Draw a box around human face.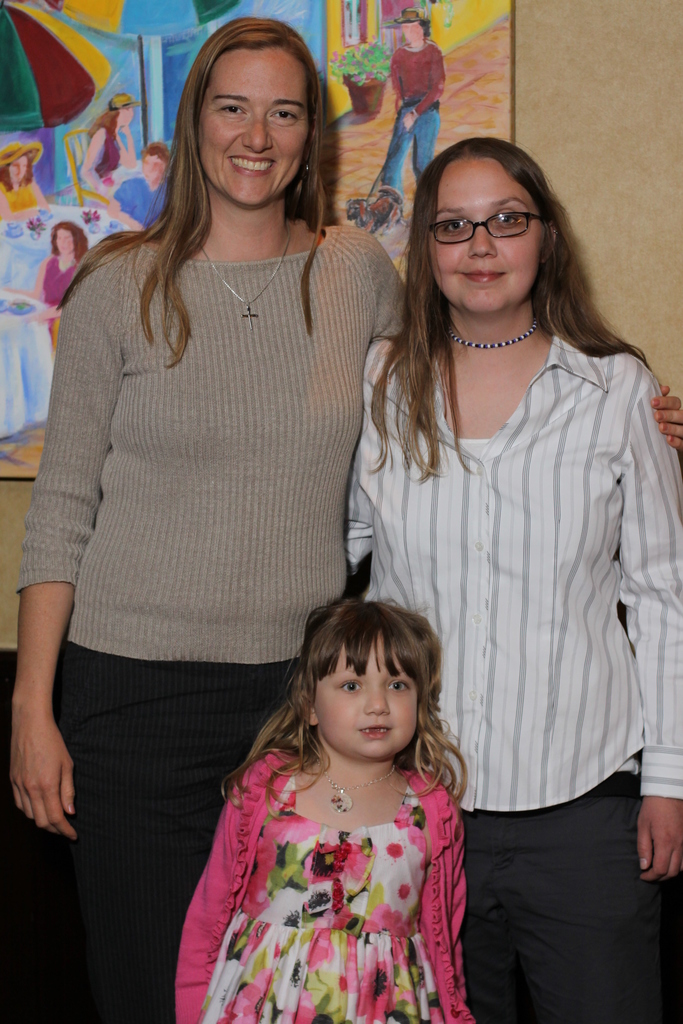
select_region(313, 637, 422, 758).
